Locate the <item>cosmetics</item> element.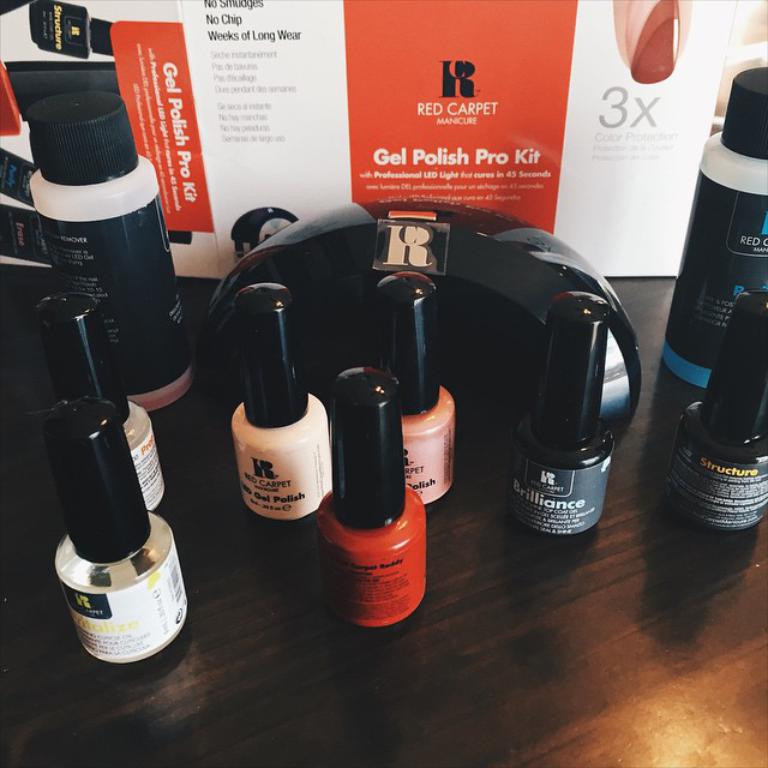
Element bbox: l=37, t=400, r=188, b=664.
